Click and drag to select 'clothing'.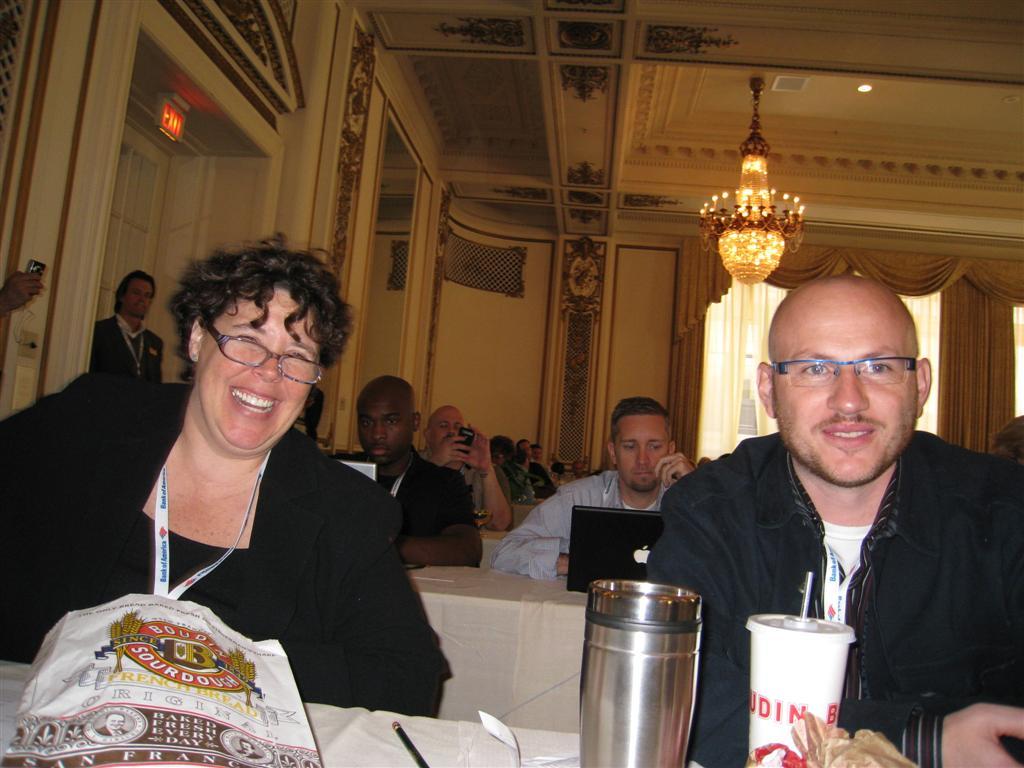
Selection: 12:406:456:710.
